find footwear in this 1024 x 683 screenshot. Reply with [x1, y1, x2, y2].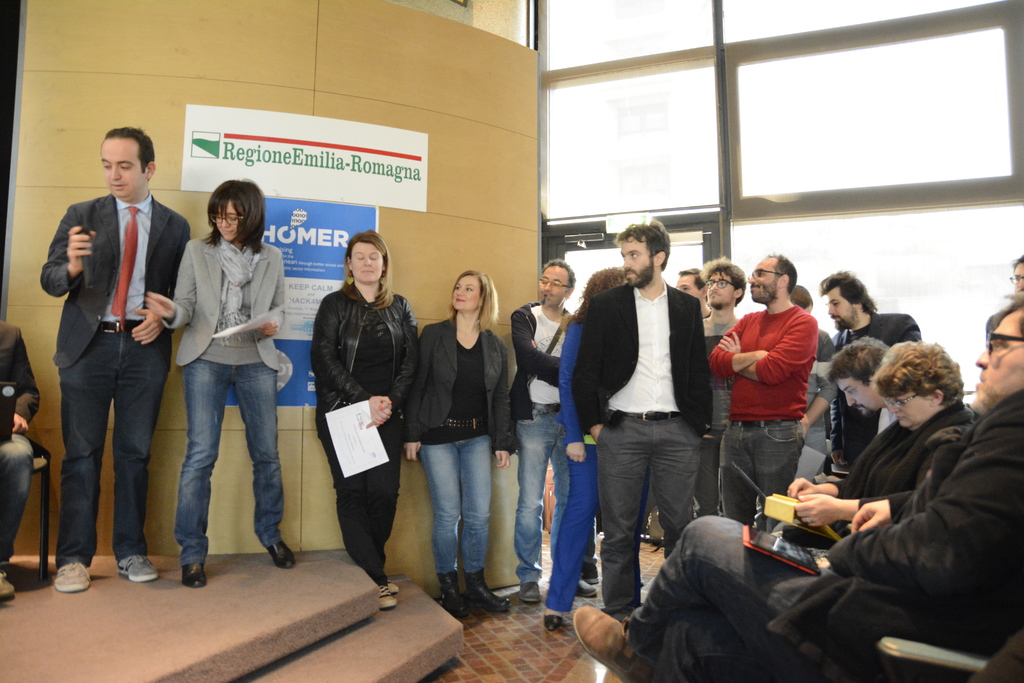
[519, 583, 544, 604].
